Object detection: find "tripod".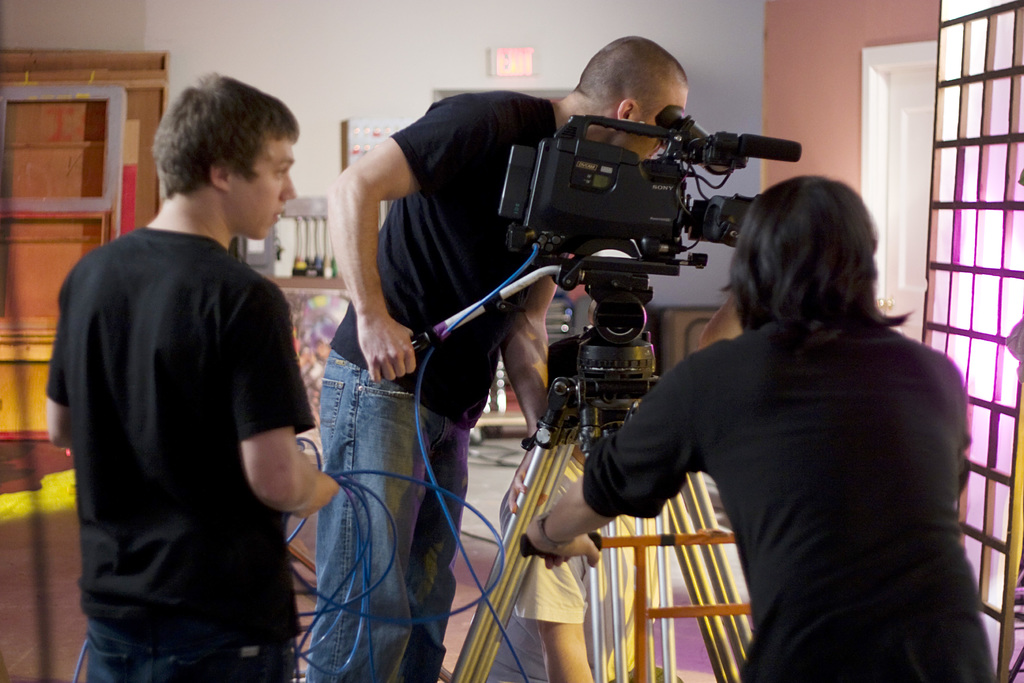
[left=414, top=219, right=708, bottom=682].
